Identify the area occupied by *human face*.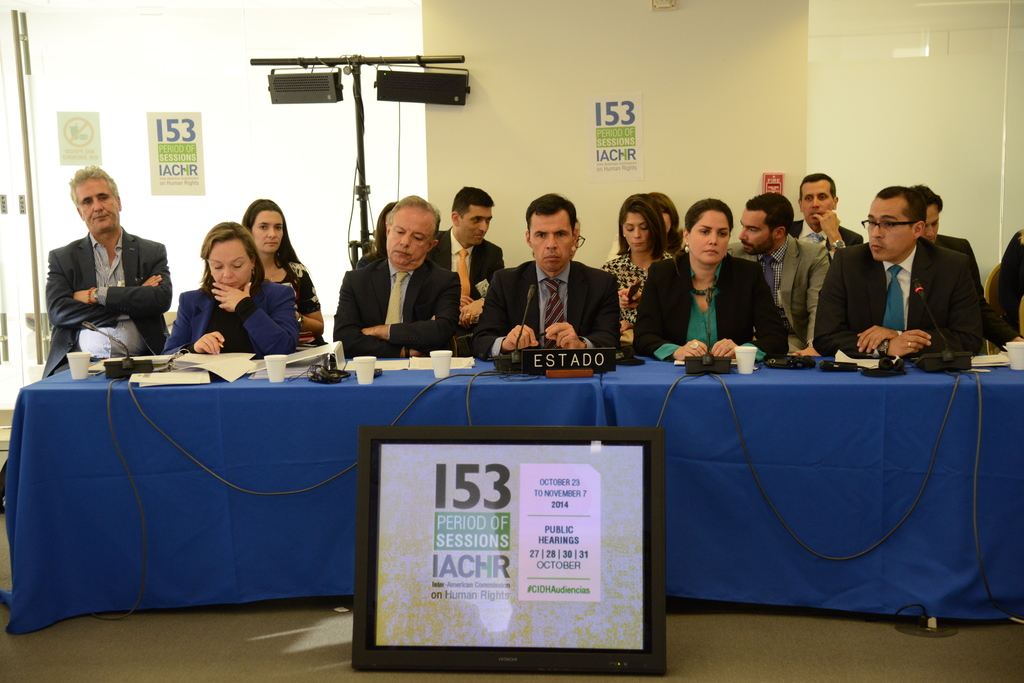
Area: (253,212,284,253).
